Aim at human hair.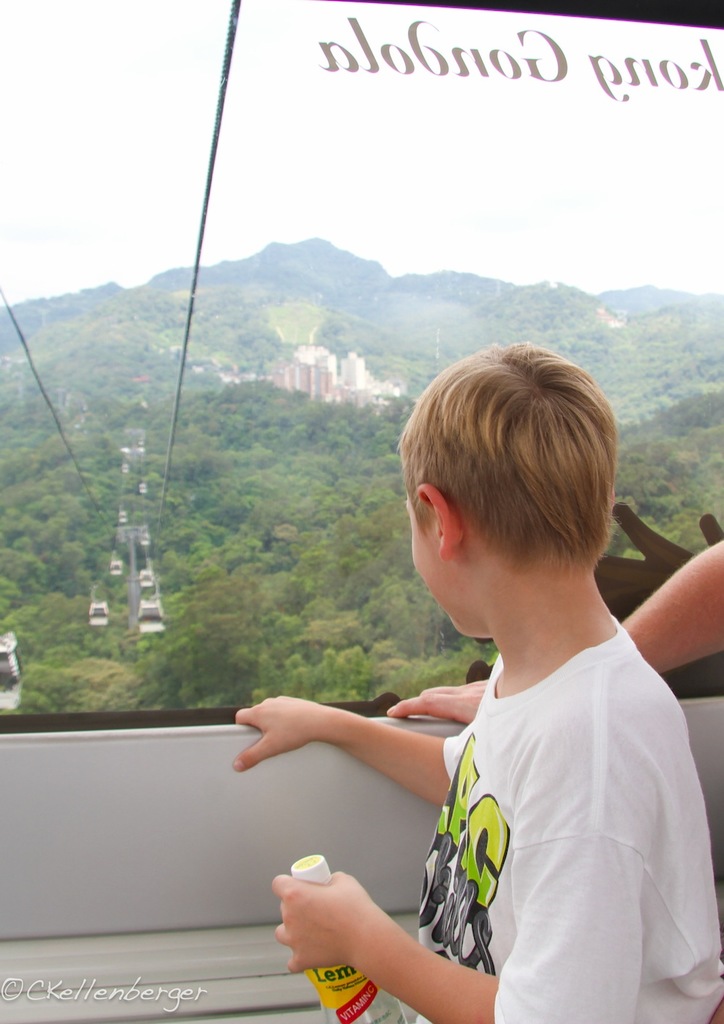
Aimed at (left=414, top=338, right=615, bottom=595).
